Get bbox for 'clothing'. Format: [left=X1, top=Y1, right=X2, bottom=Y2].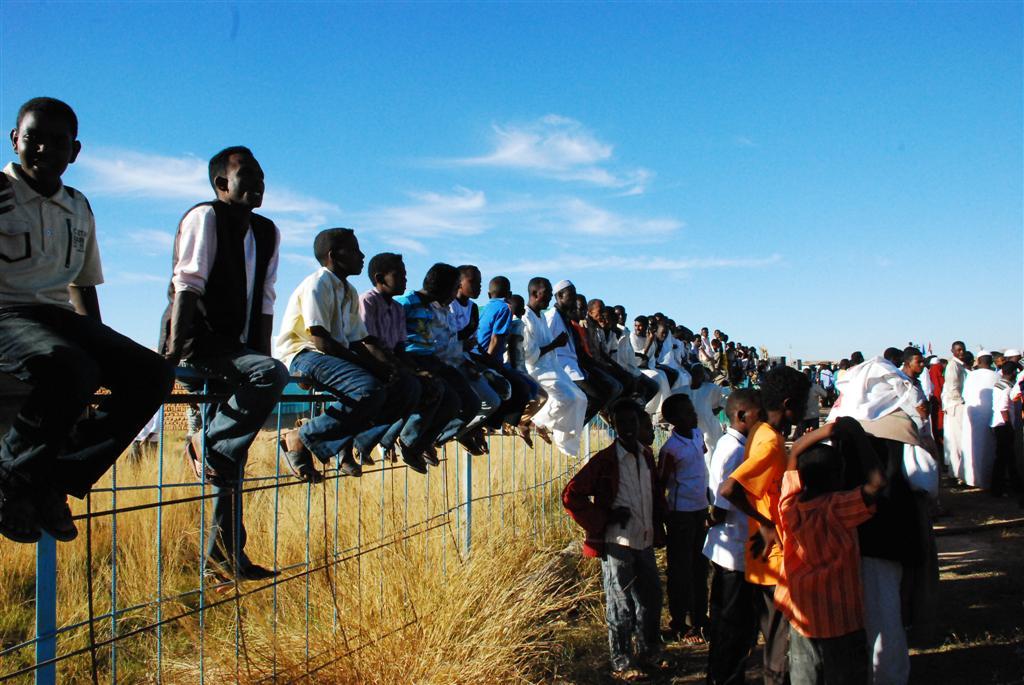
[left=660, top=429, right=712, bottom=630].
